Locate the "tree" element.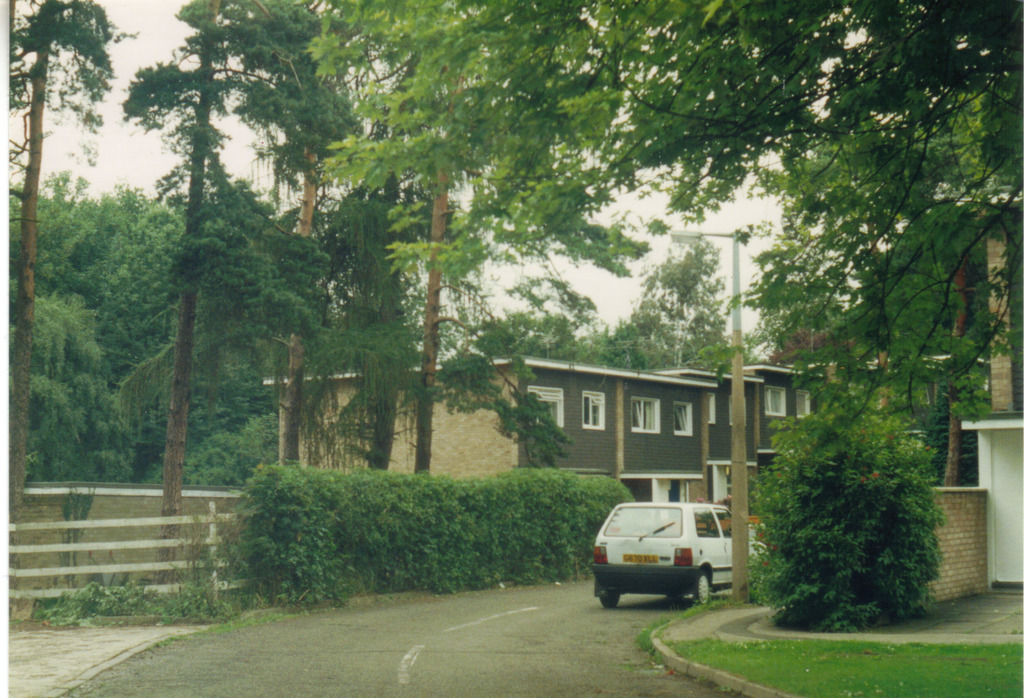
Element bbox: 263,0,488,496.
